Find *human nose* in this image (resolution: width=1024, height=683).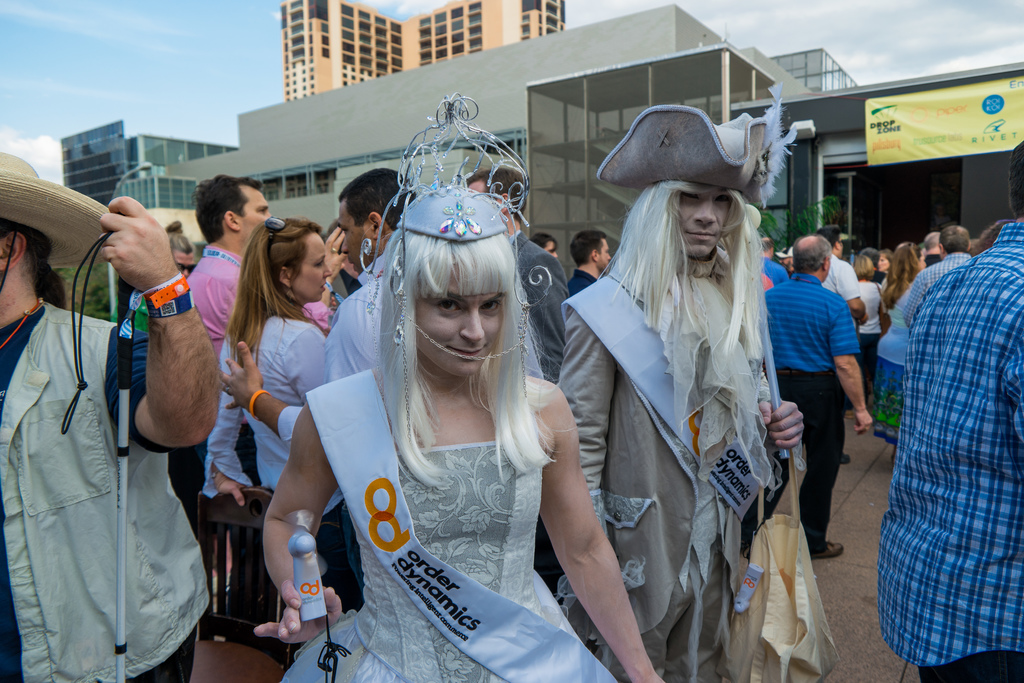
(689, 197, 715, 226).
